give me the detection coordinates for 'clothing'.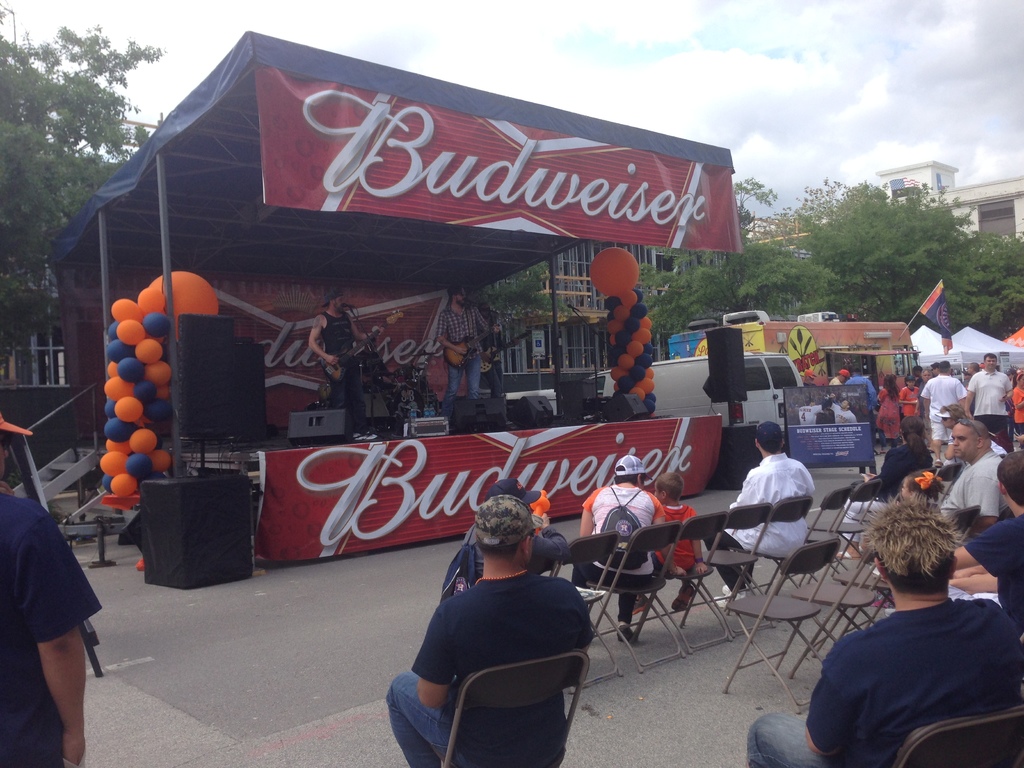
658 504 703 581.
